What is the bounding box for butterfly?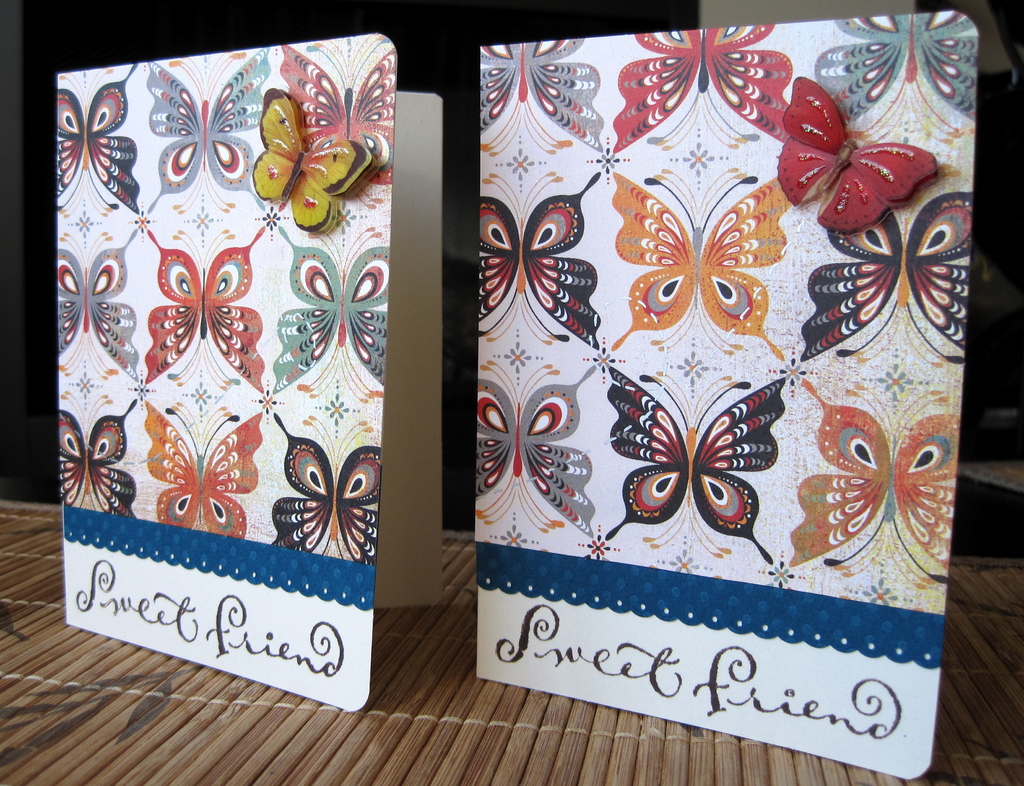
271 225 385 397.
